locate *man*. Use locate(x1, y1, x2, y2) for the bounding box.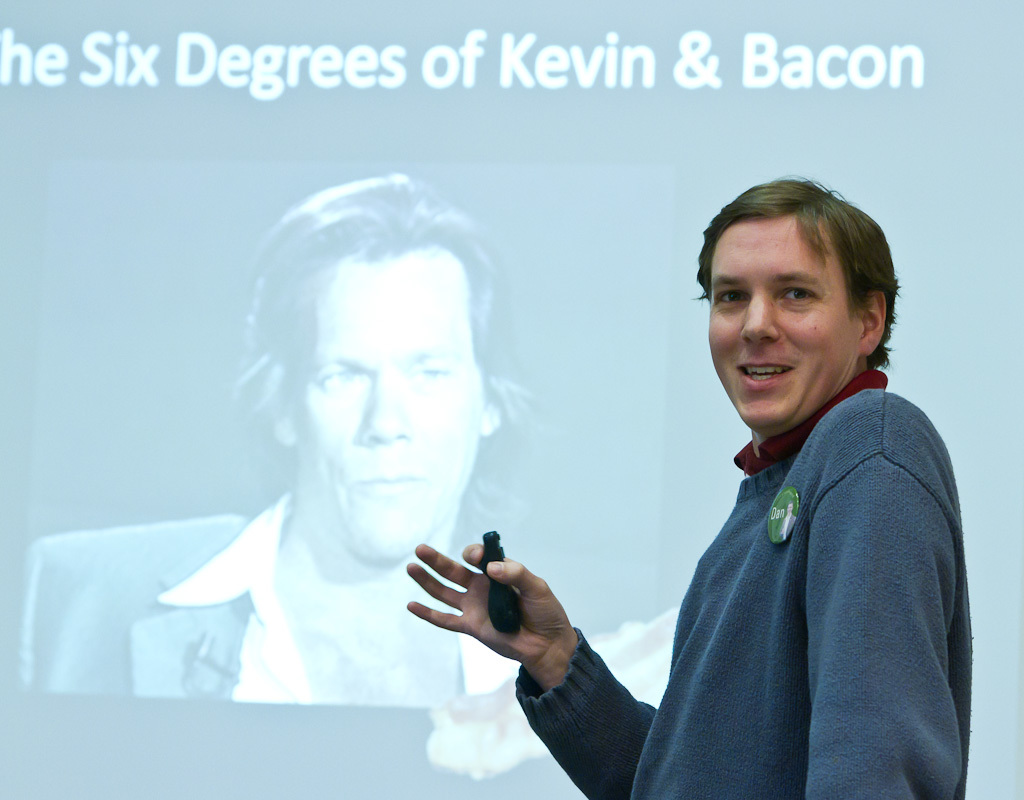
locate(0, 167, 539, 706).
